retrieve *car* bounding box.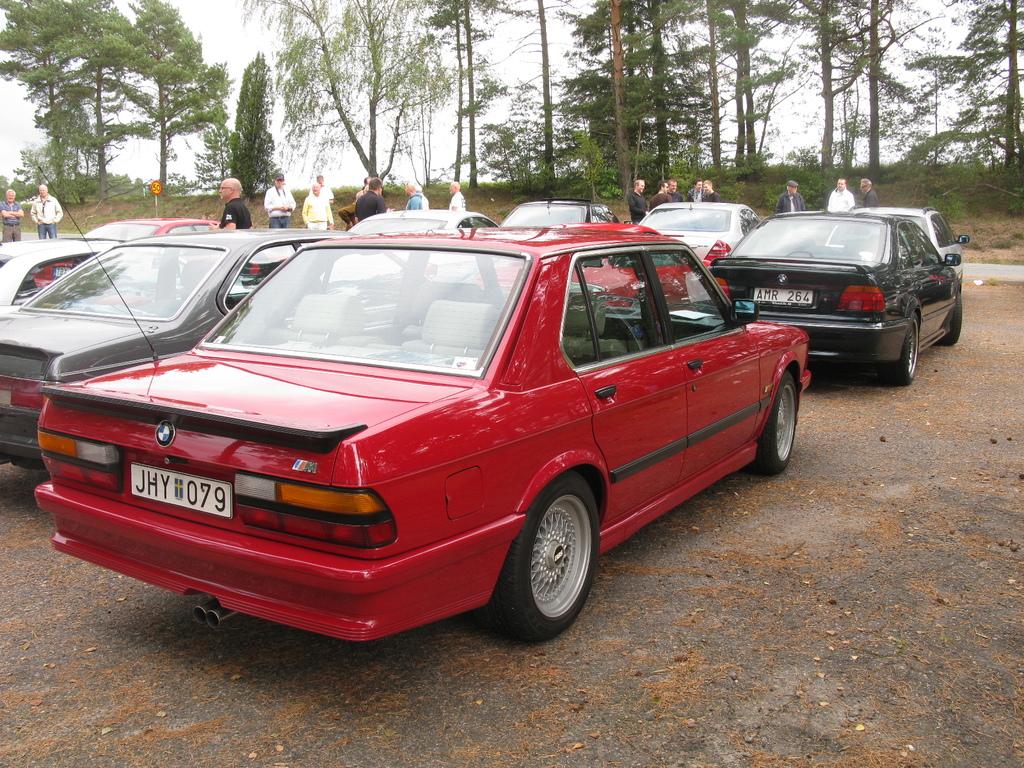
Bounding box: 854, 199, 966, 282.
